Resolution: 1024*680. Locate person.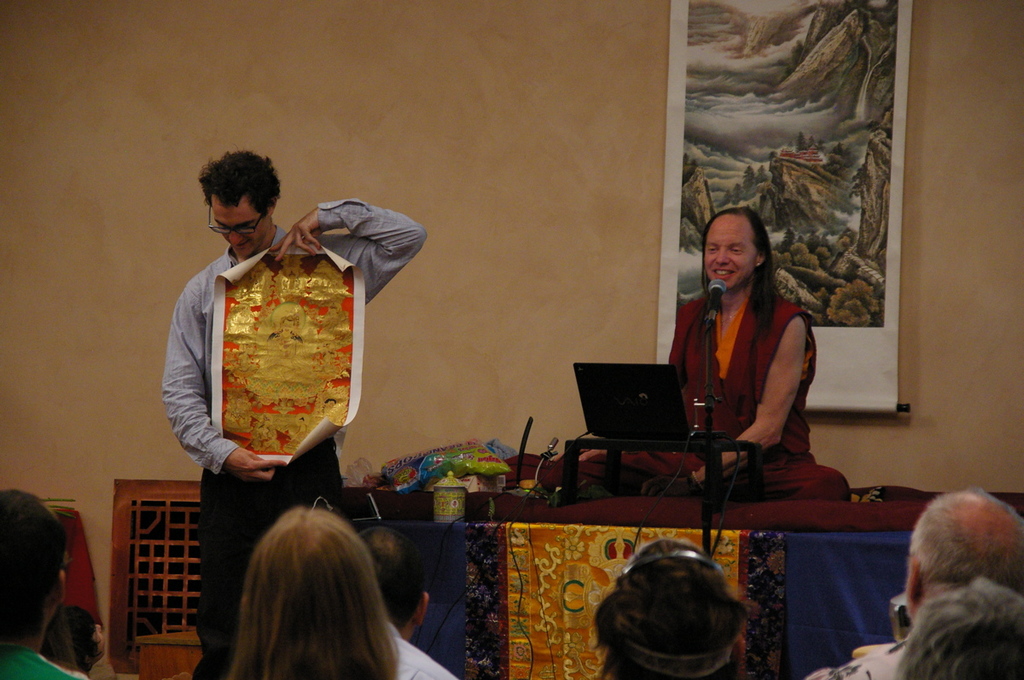
BBox(596, 537, 748, 679).
